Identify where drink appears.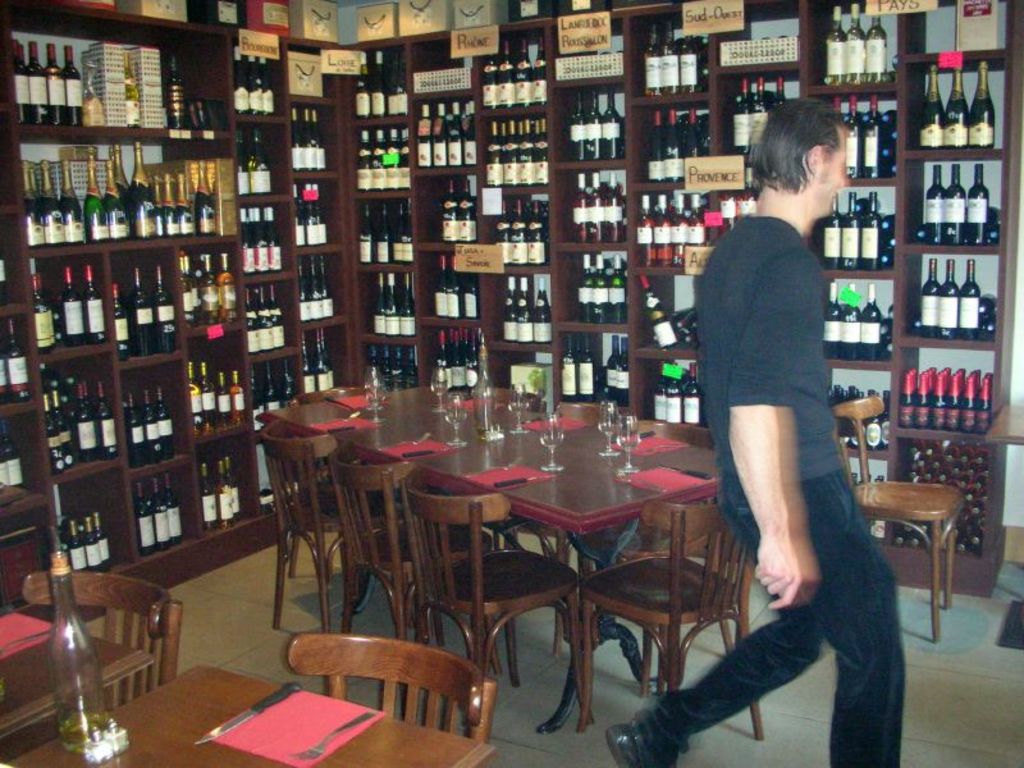
Appears at crop(535, 279, 553, 346).
